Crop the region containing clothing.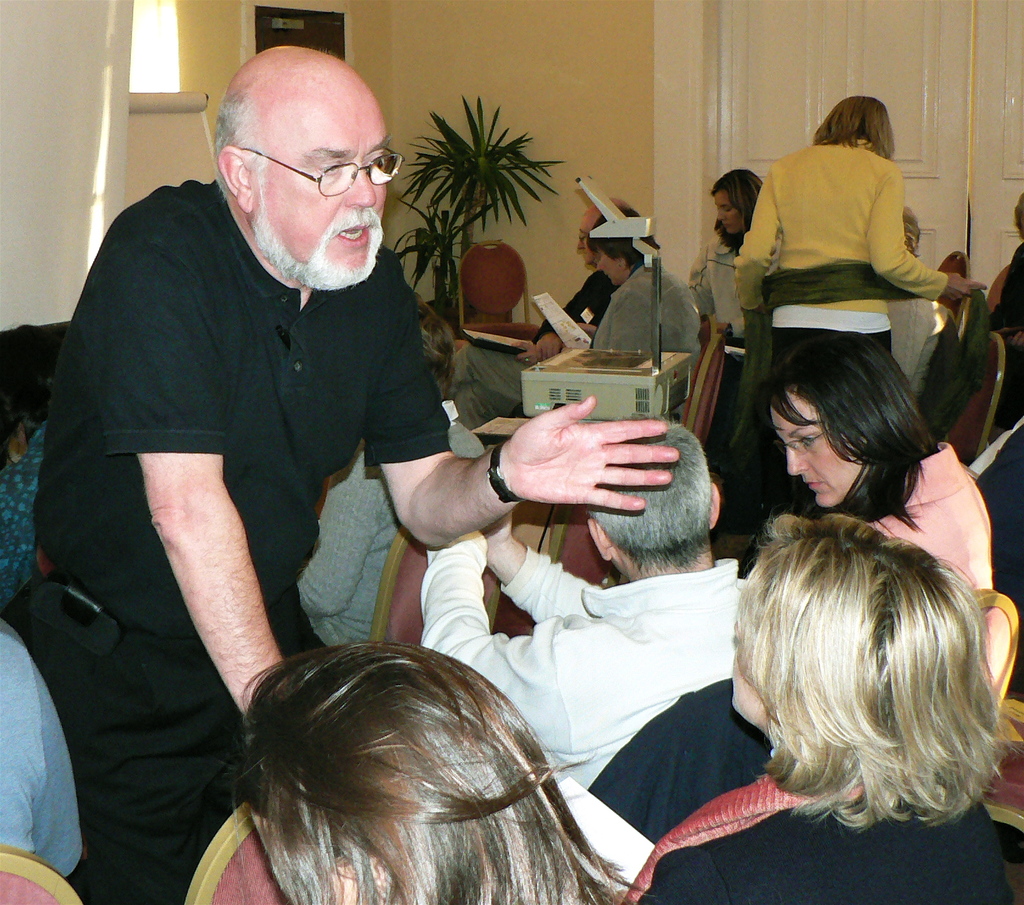
Crop region: [x1=452, y1=259, x2=620, y2=426].
